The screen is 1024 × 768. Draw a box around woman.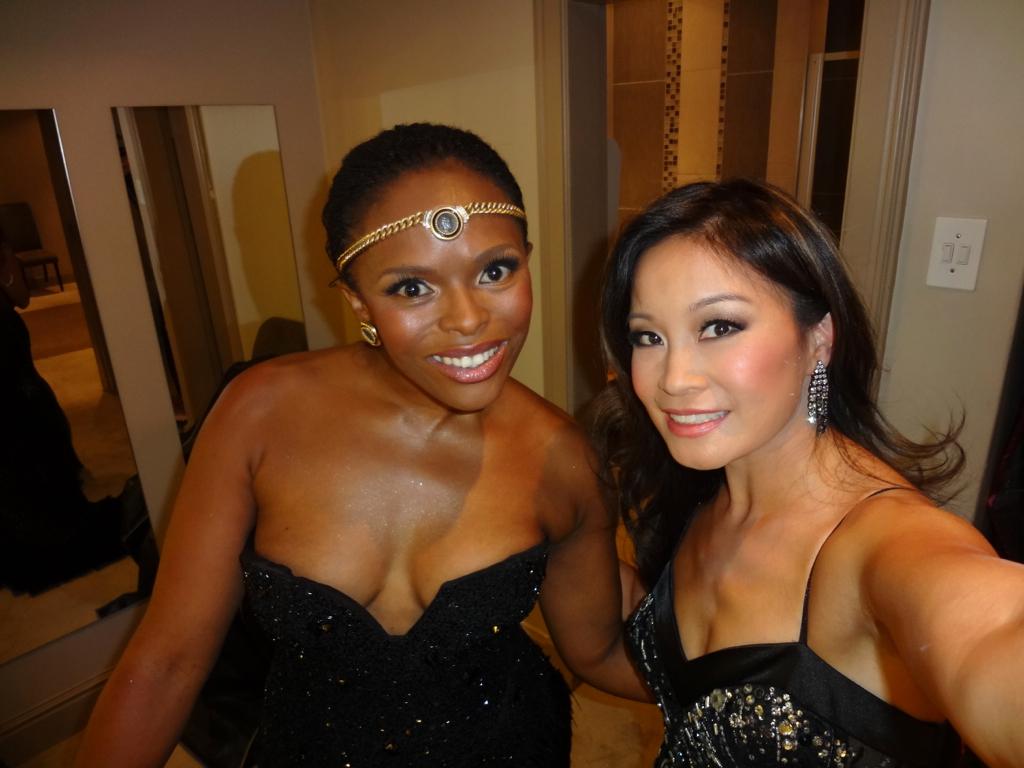
x1=545, y1=164, x2=1014, y2=767.
